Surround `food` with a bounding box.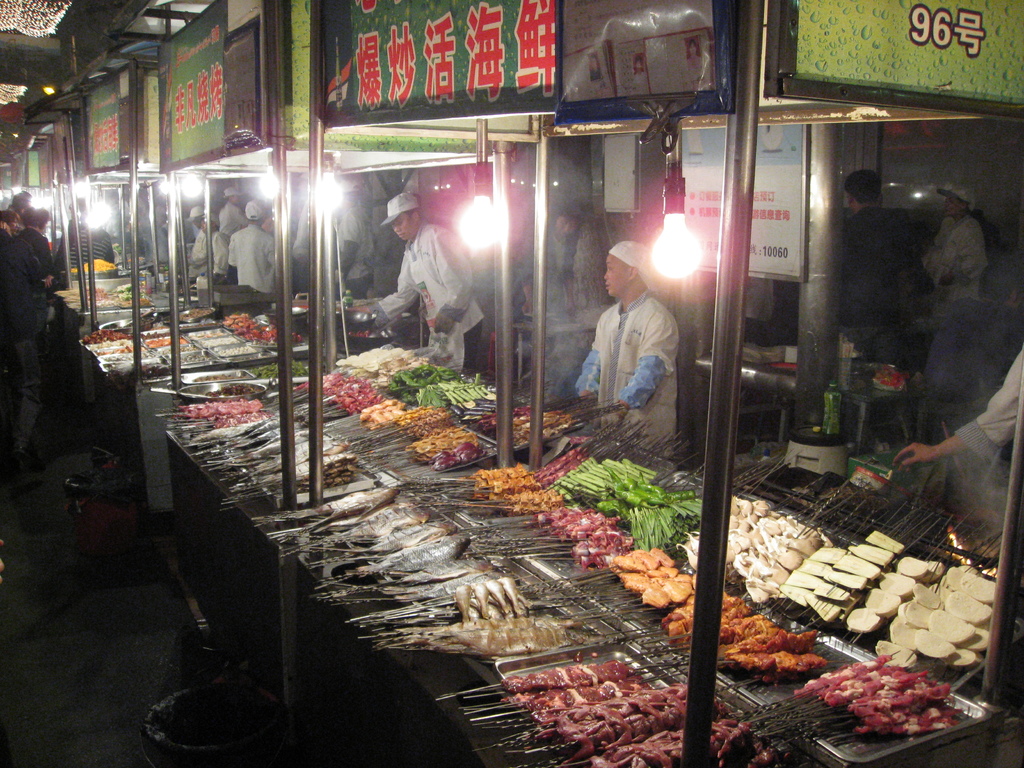
bbox(430, 438, 485, 468).
